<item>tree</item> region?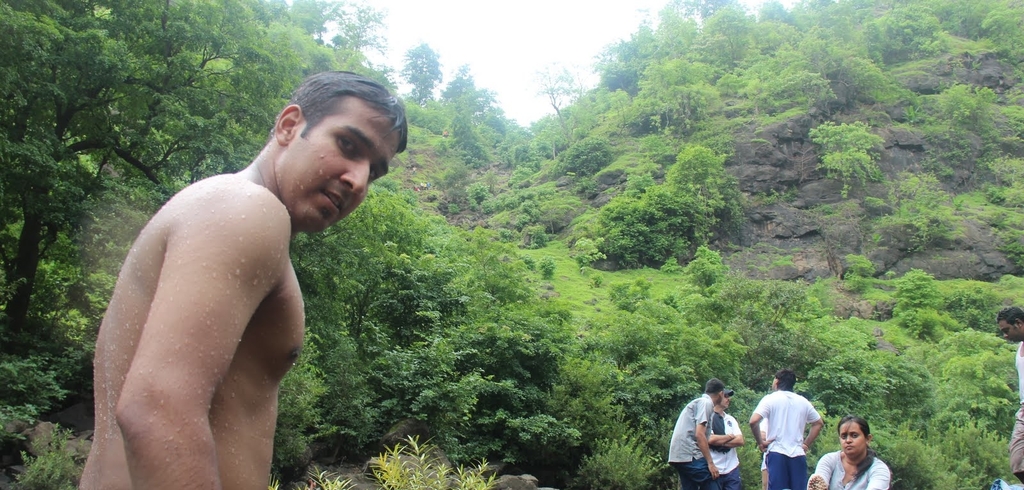
<bbox>810, 116, 885, 209</bbox>
